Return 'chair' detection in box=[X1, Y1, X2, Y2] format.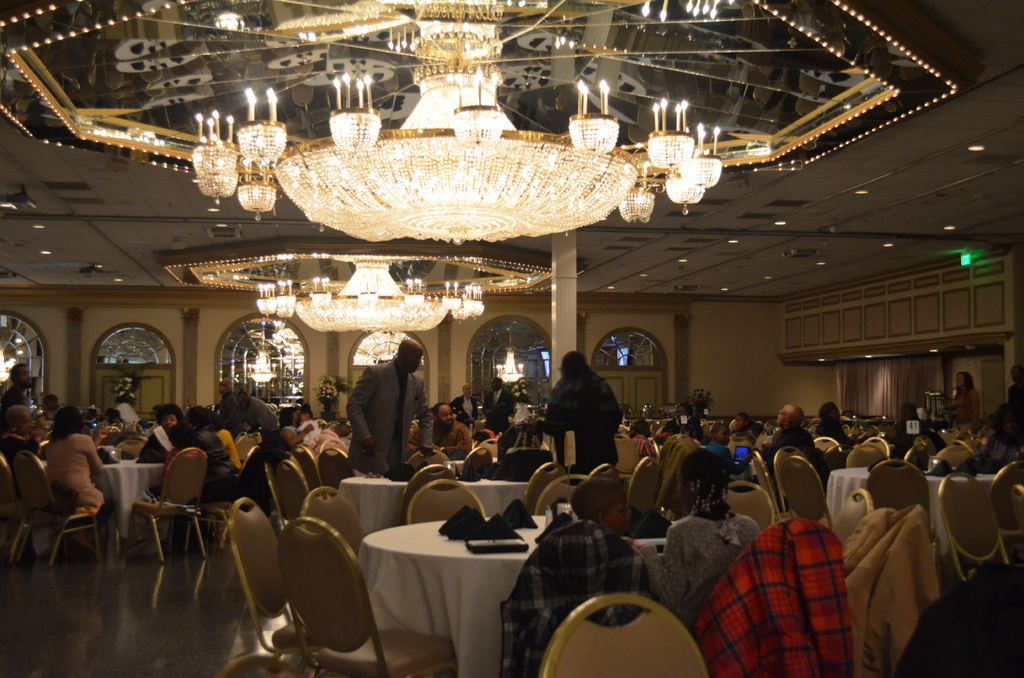
box=[750, 445, 775, 492].
